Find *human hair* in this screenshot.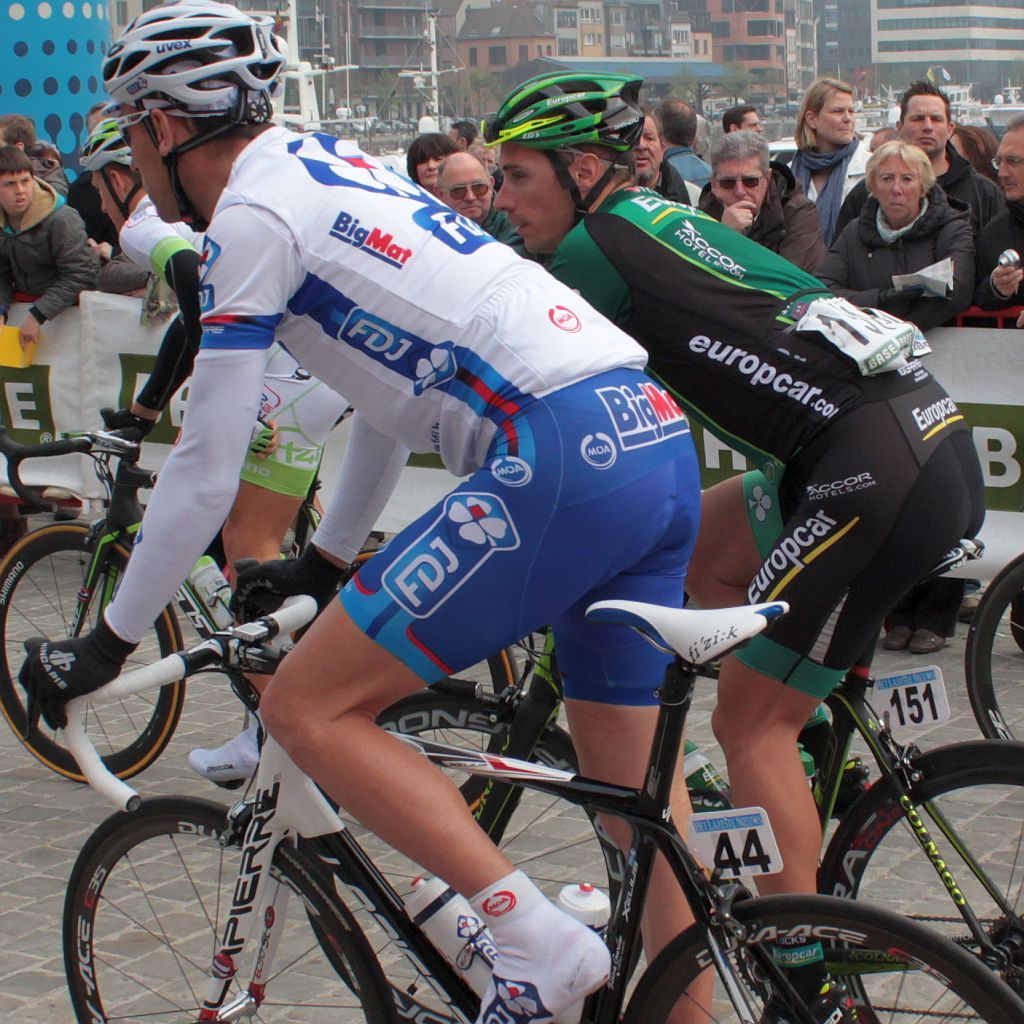
The bounding box for *human hair* is 906/88/955/133.
